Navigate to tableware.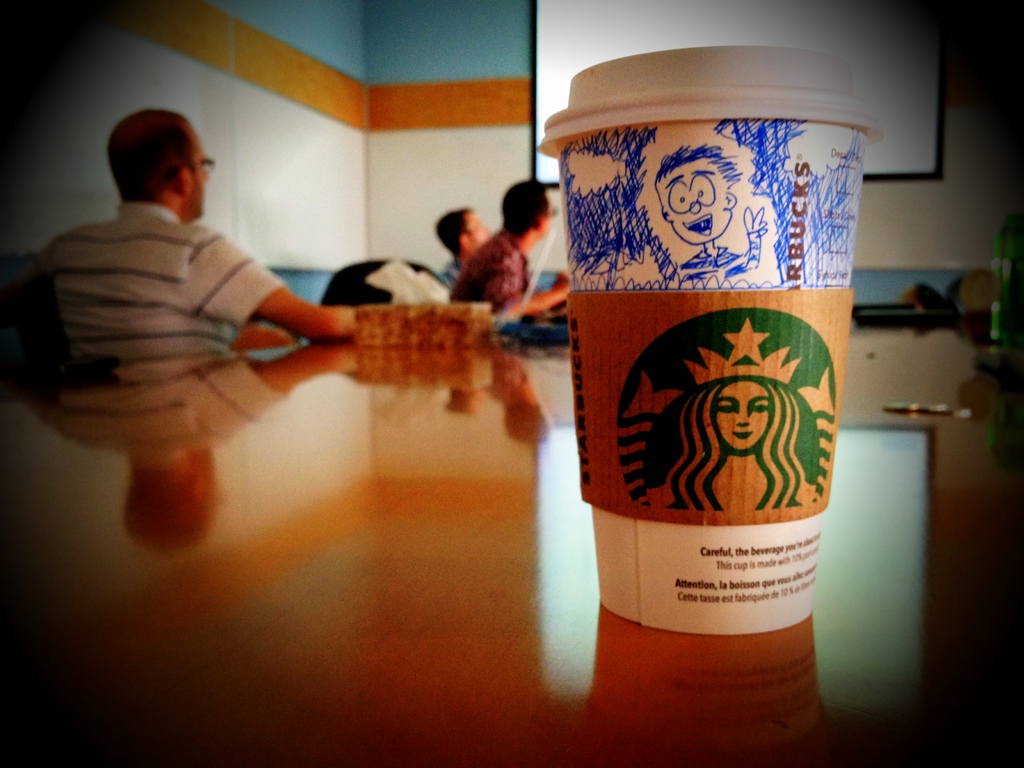
Navigation target: region(567, 83, 866, 664).
